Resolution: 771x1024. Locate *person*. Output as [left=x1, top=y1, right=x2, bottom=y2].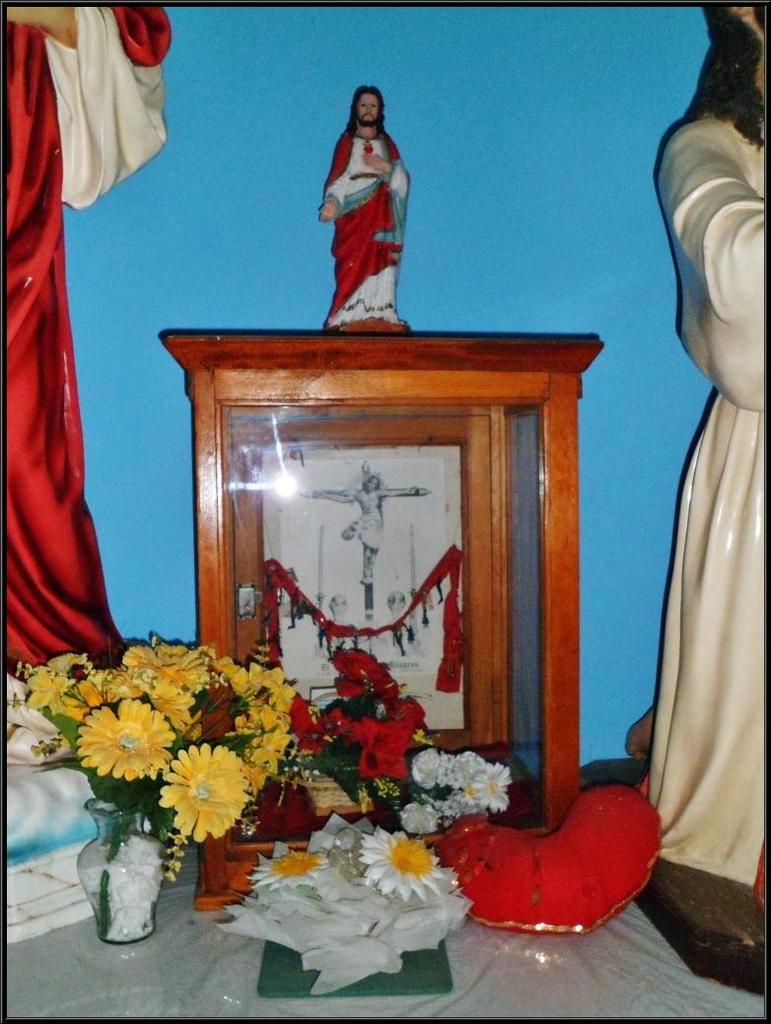
[left=649, top=0, right=769, bottom=891].
